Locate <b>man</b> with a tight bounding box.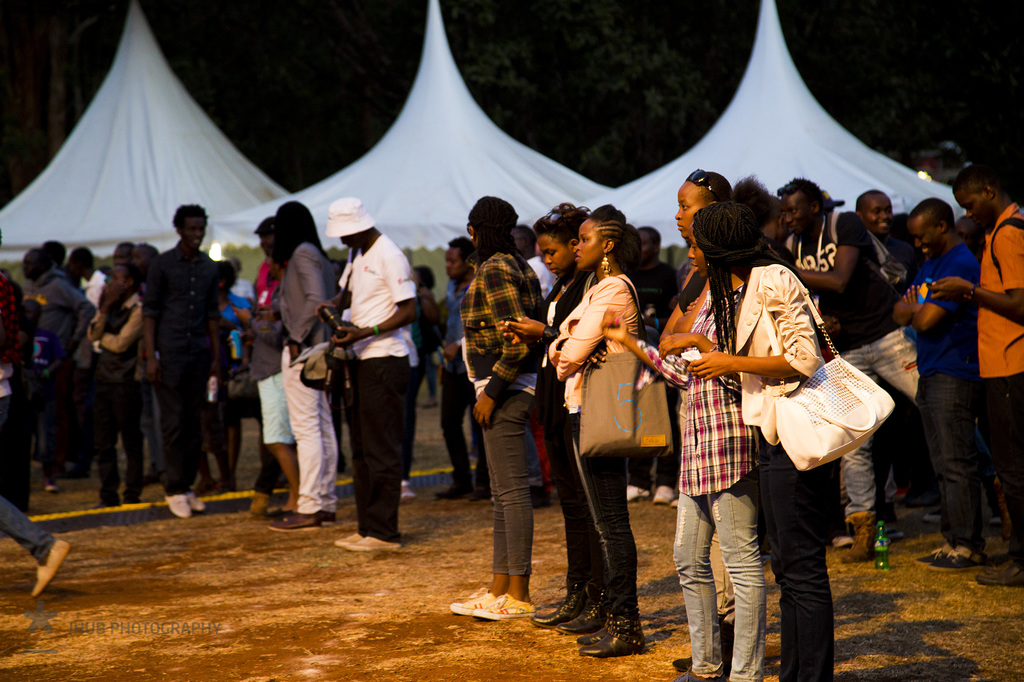
Rect(506, 228, 562, 506).
